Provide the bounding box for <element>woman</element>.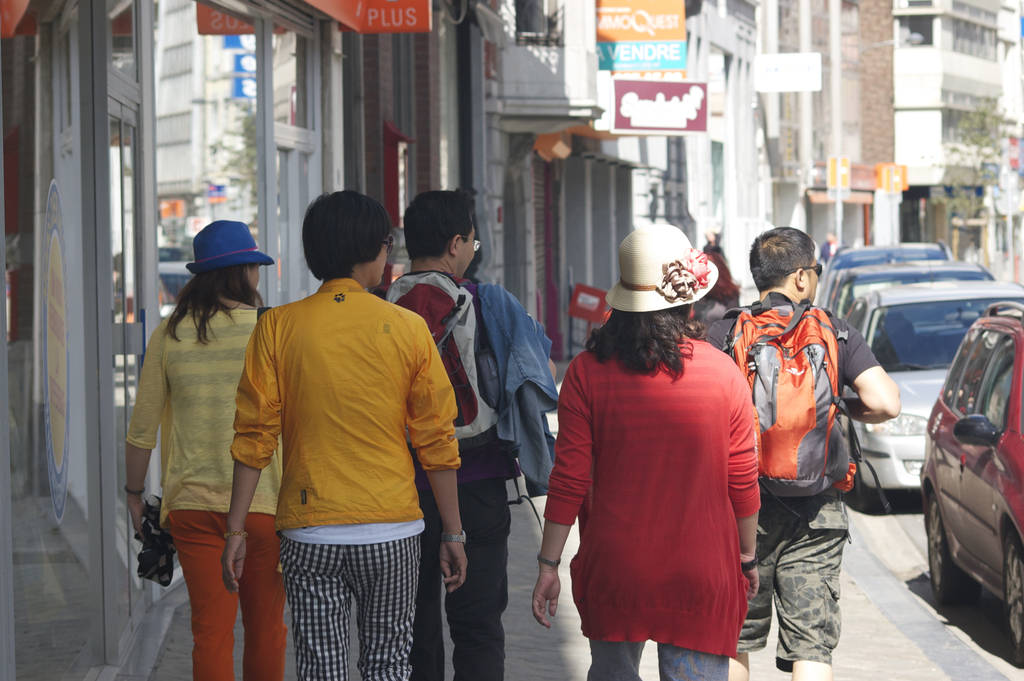
rect(691, 252, 741, 338).
